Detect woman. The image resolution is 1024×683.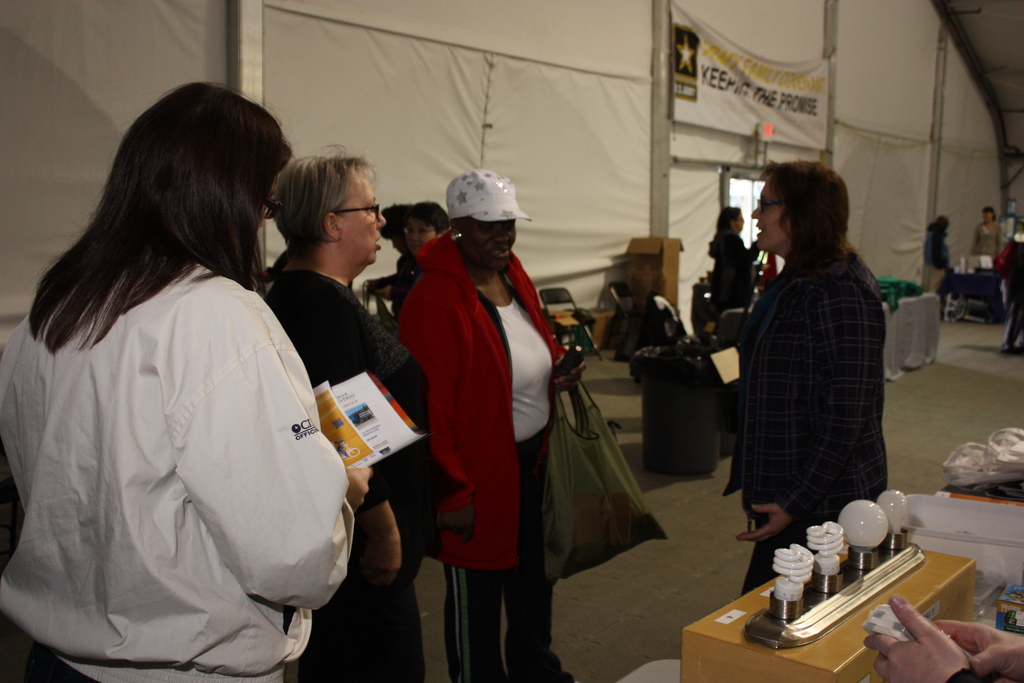
region(970, 199, 1002, 273).
